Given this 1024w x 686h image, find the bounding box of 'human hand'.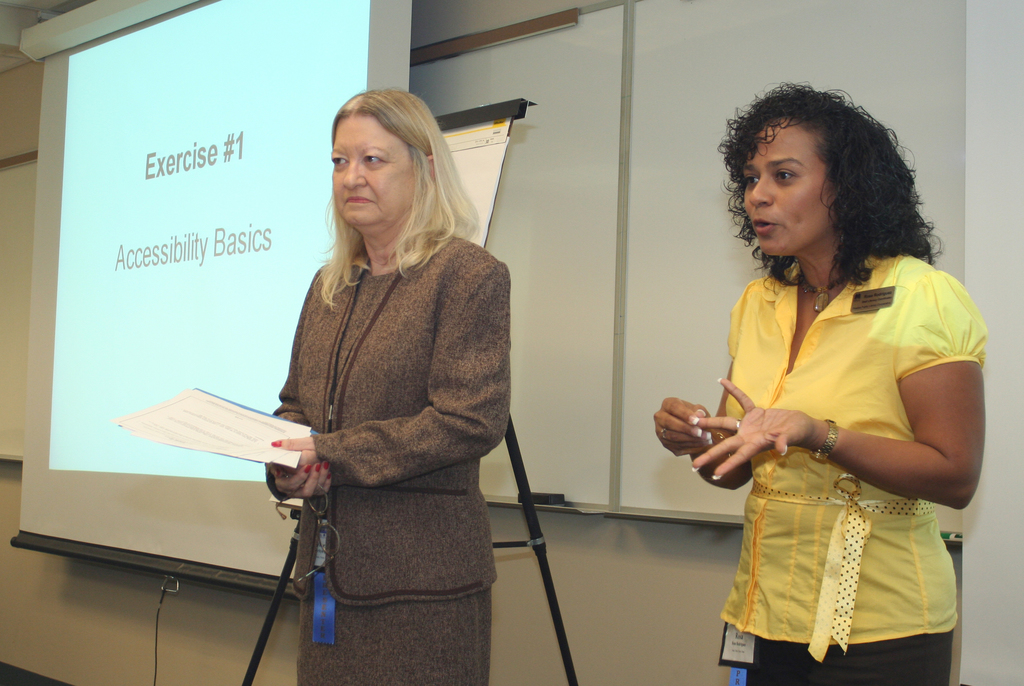
{"left": 269, "top": 459, "right": 332, "bottom": 497}.
